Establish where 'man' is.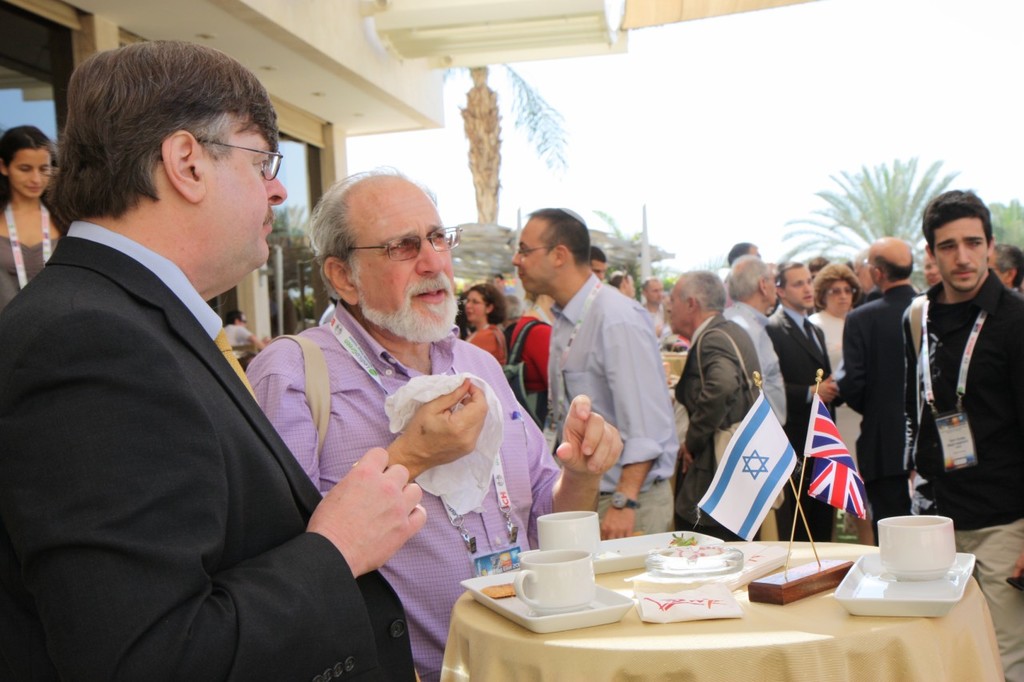
Established at <box>613,269,637,299</box>.
